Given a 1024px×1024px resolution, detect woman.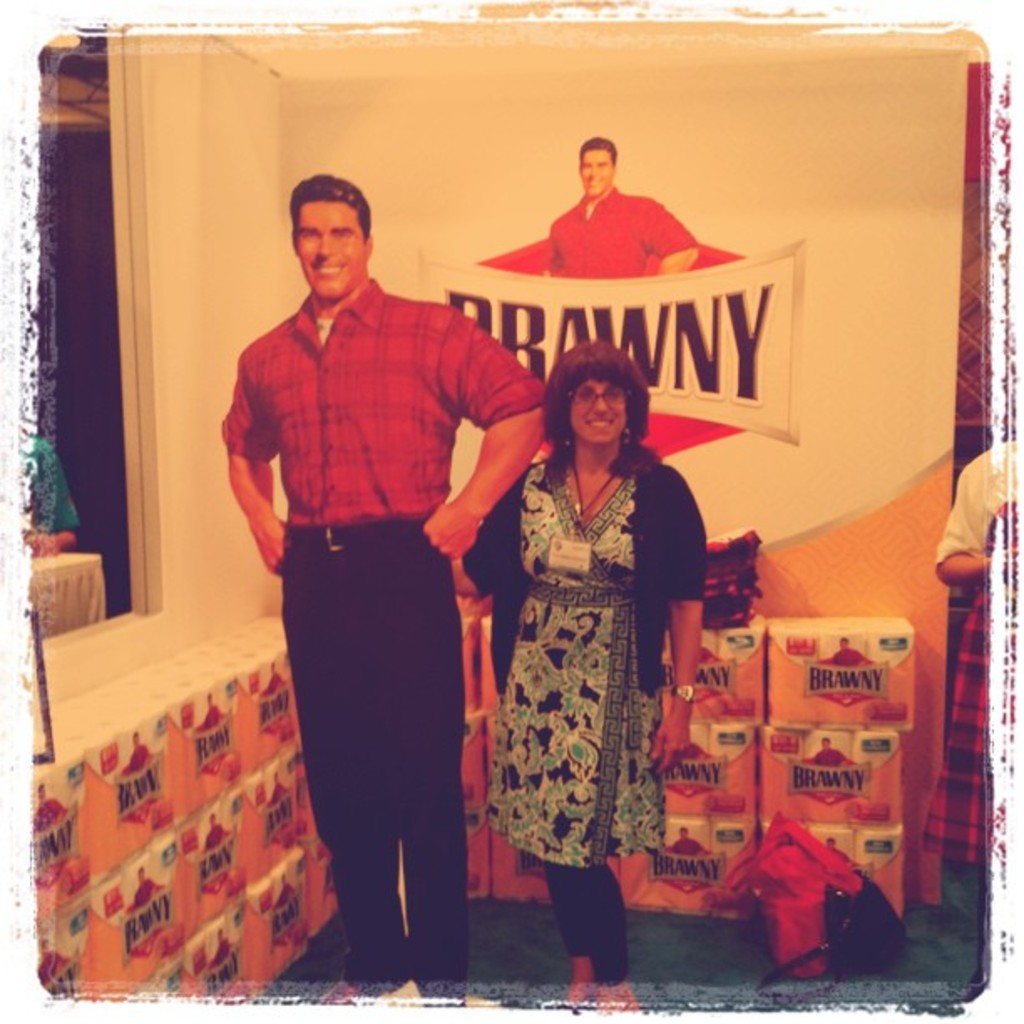
<bbox>487, 301, 703, 972</bbox>.
